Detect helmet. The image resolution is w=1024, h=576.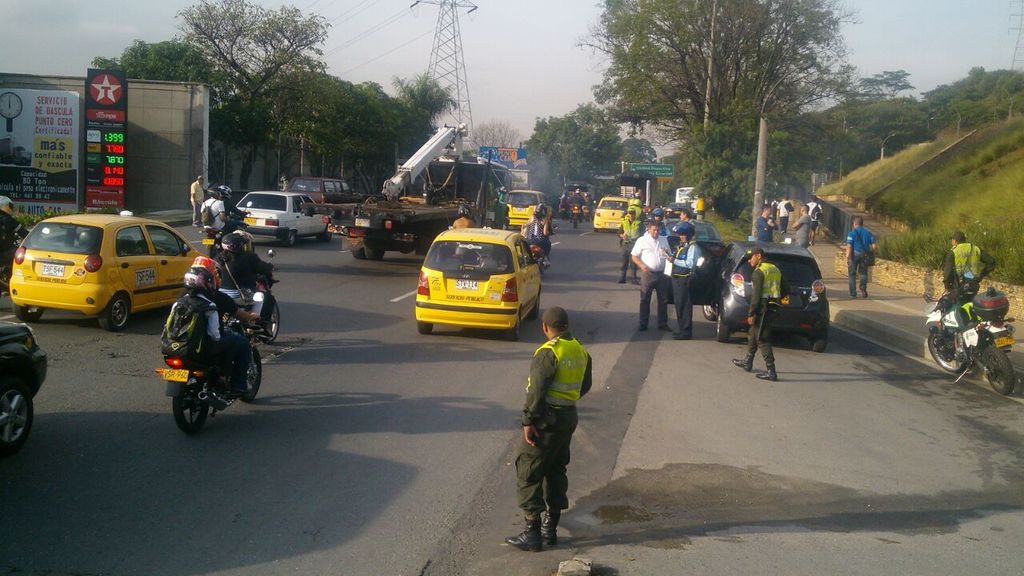
x1=534 y1=202 x2=550 y2=218.
